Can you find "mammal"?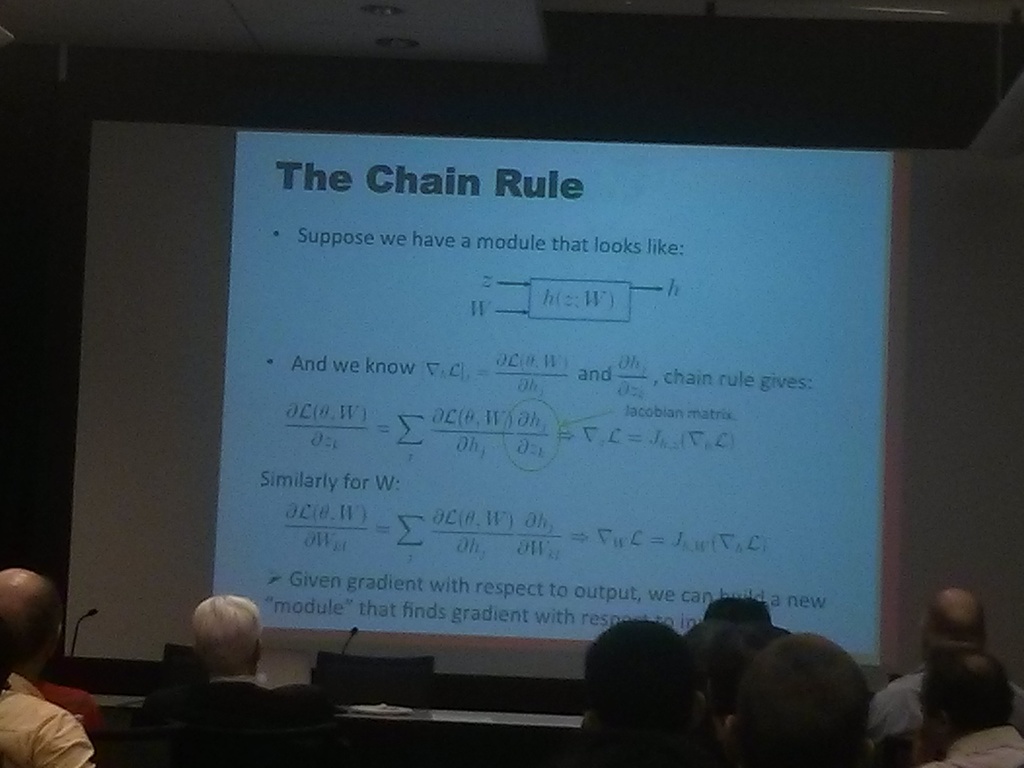
Yes, bounding box: [left=160, top=593, right=337, bottom=735].
